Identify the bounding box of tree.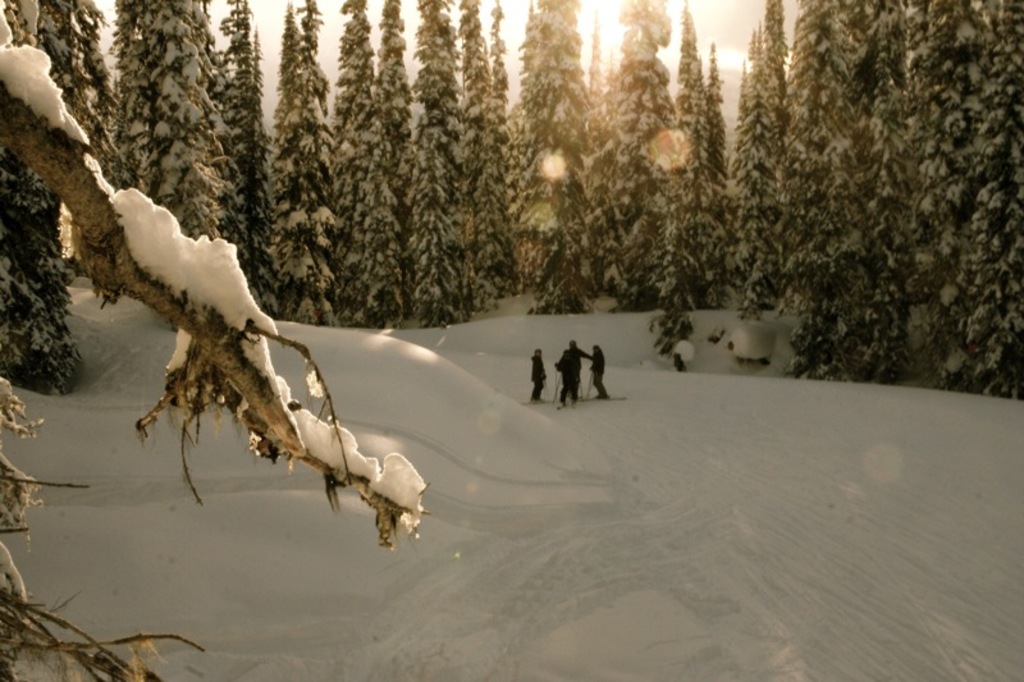
bbox(282, 0, 335, 349).
